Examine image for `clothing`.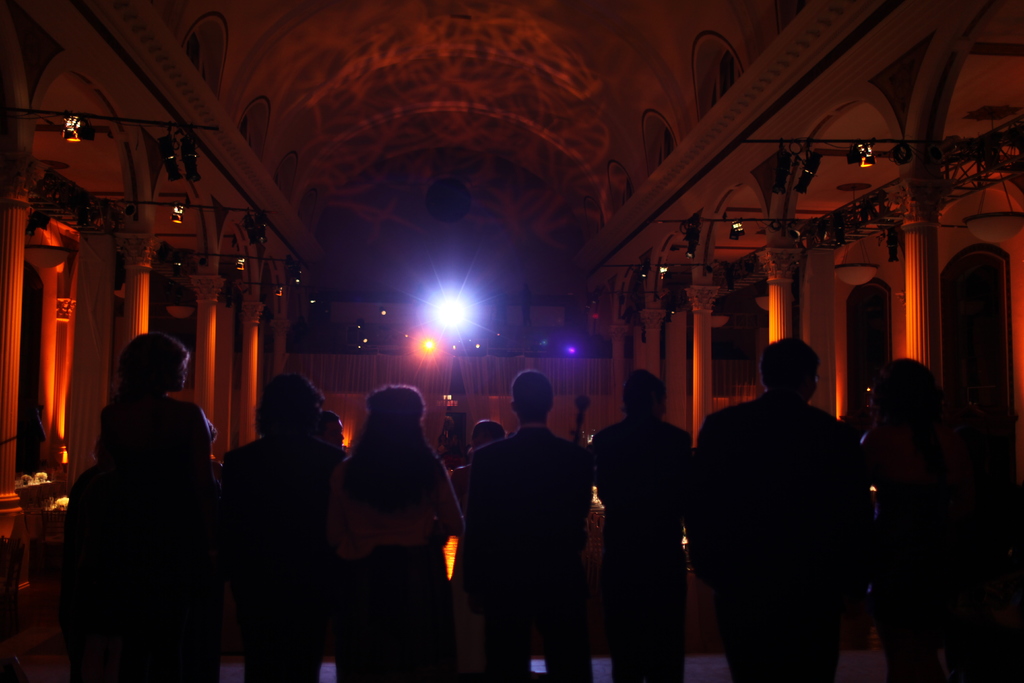
Examination result: (left=219, top=424, right=351, bottom=682).
